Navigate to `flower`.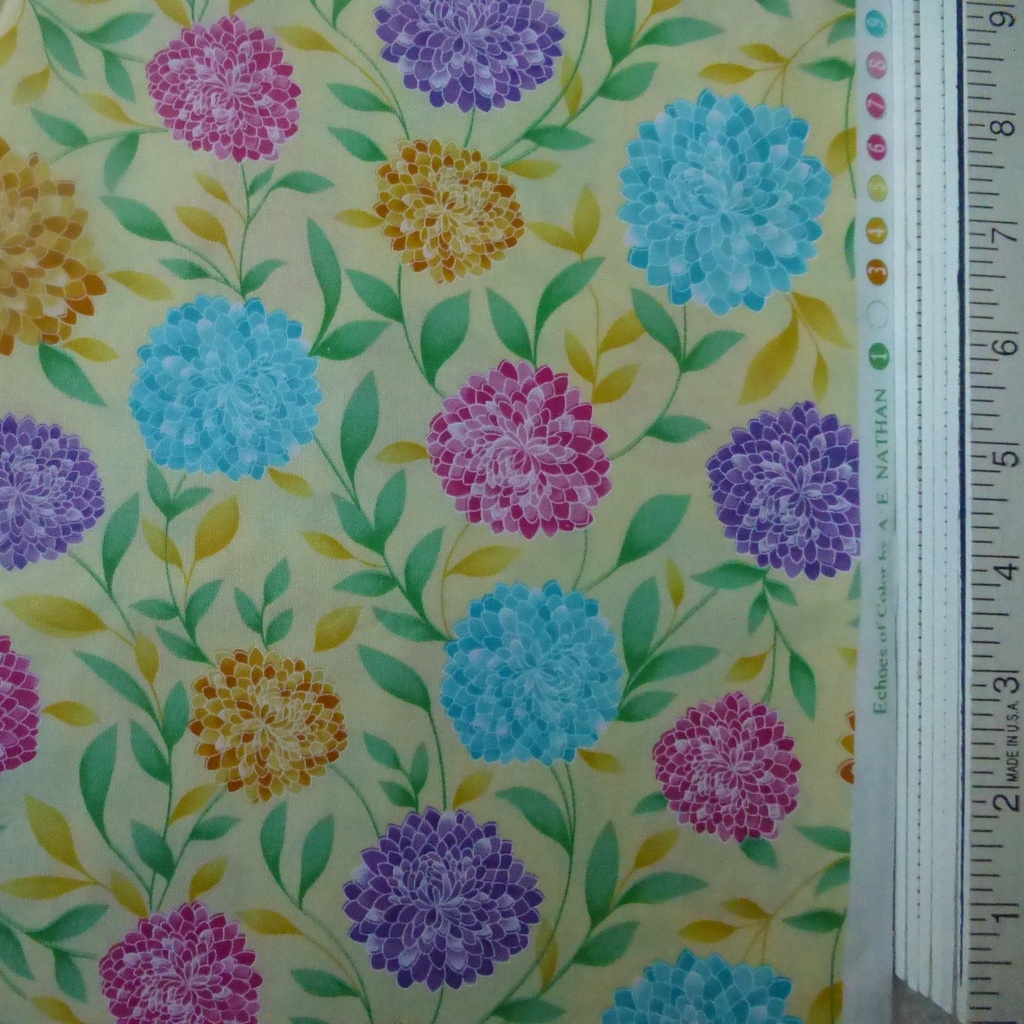
Navigation target: (x1=0, y1=634, x2=48, y2=774).
